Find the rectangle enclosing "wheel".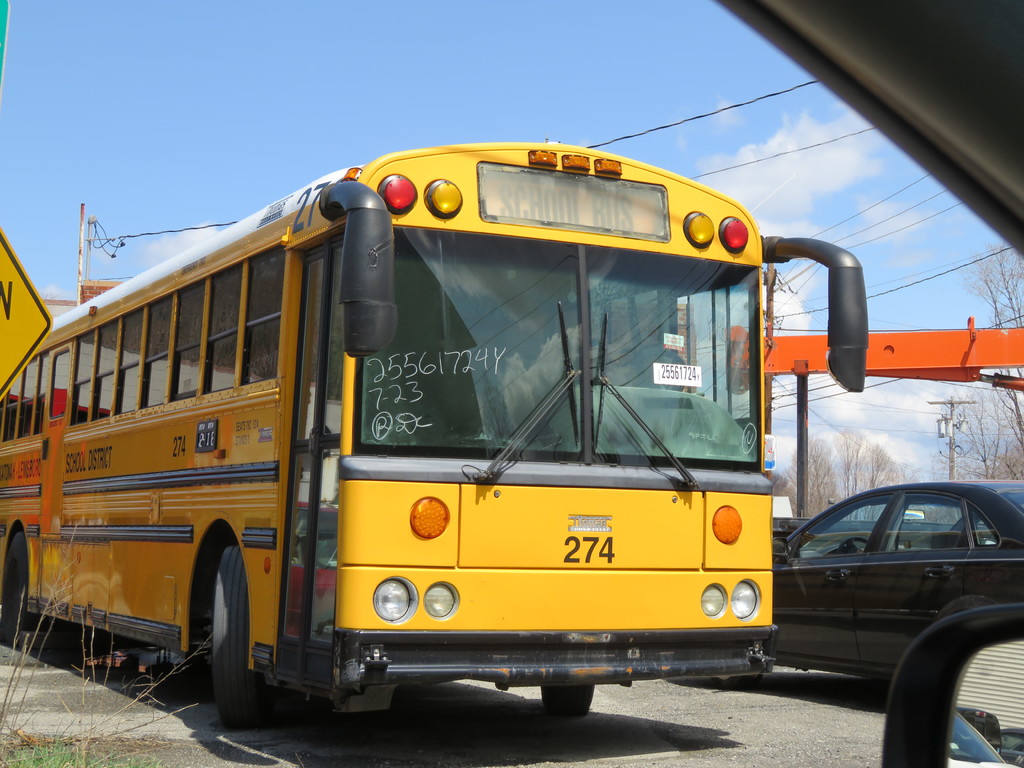
<box>536,676,602,719</box>.
